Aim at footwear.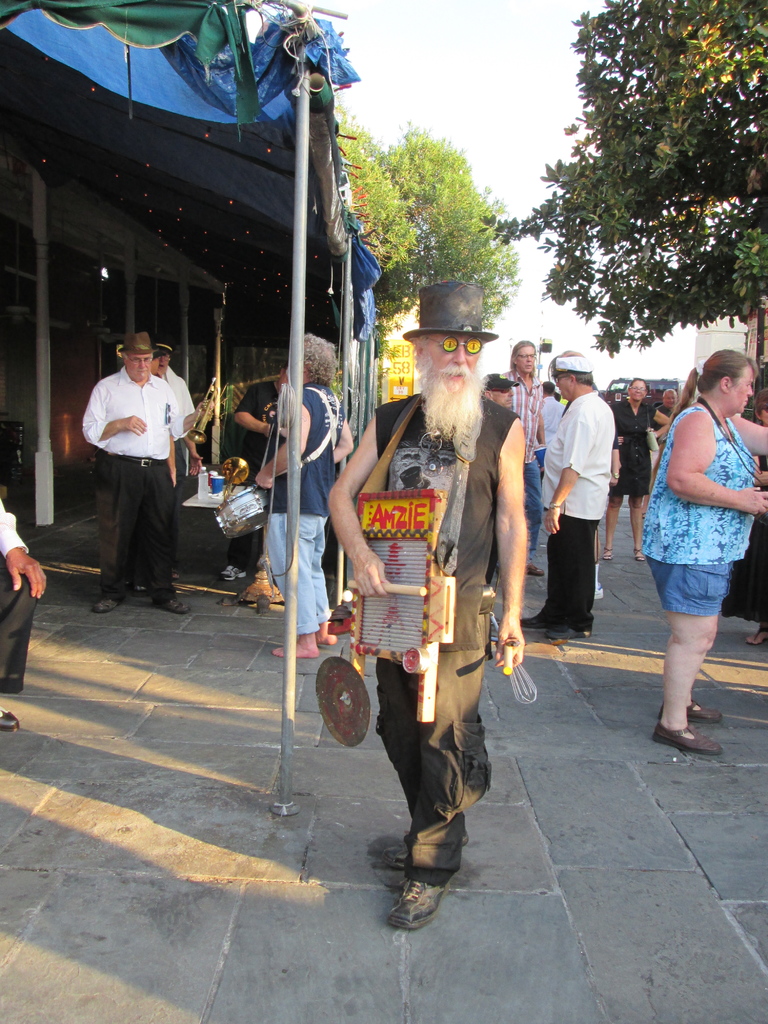
Aimed at (x1=518, y1=615, x2=553, y2=631).
